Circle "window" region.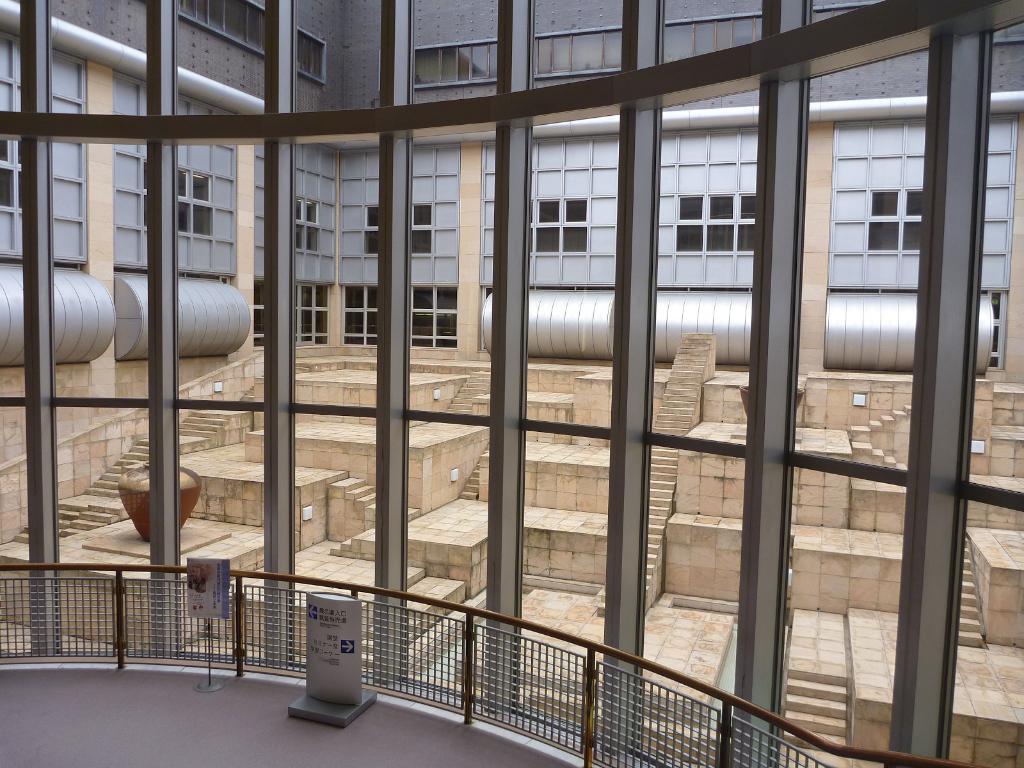
Region: [173, 0, 268, 53].
